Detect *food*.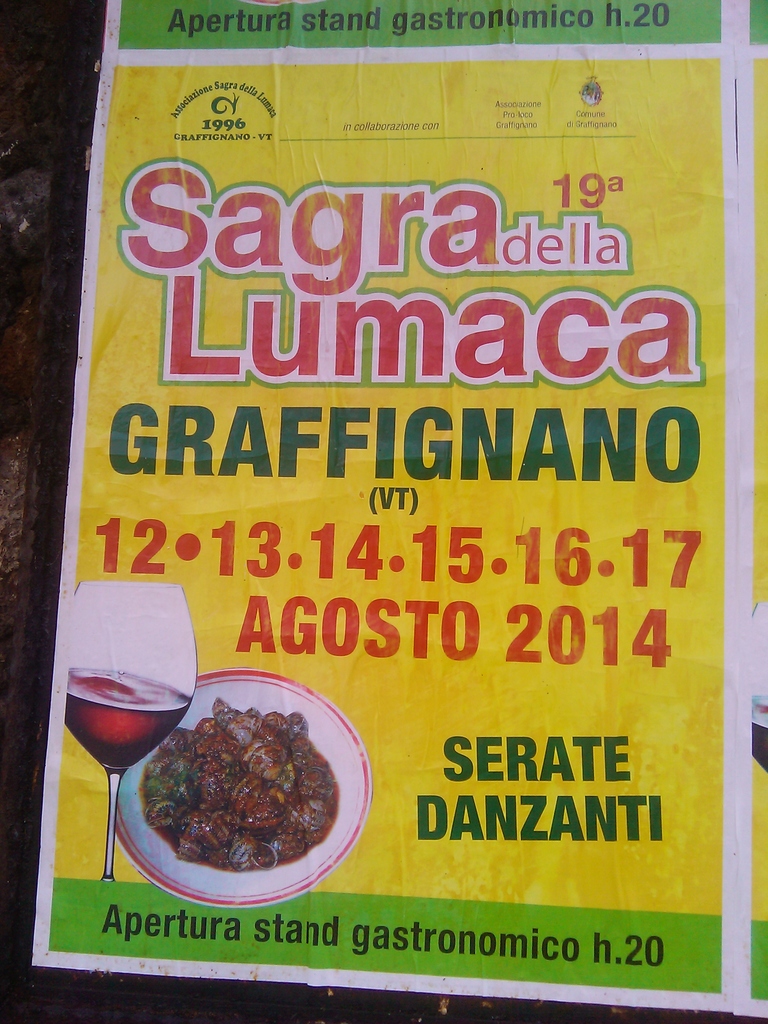
Detected at [156, 696, 332, 888].
